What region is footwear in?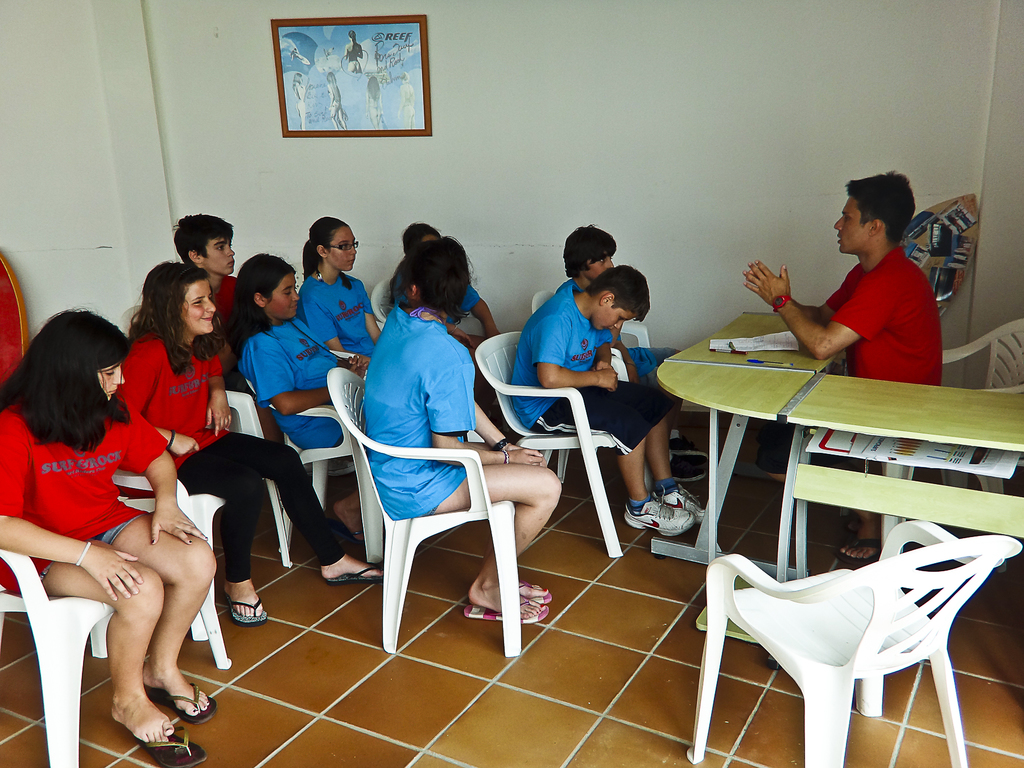
[326,559,386,584].
